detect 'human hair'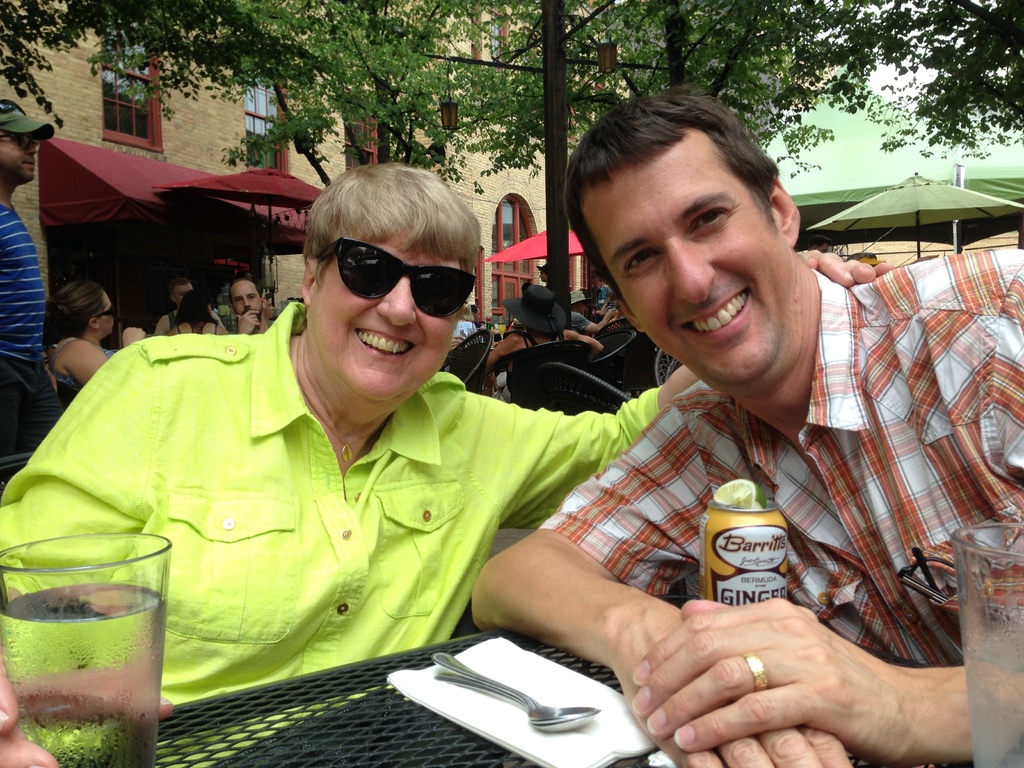
(174, 291, 218, 329)
